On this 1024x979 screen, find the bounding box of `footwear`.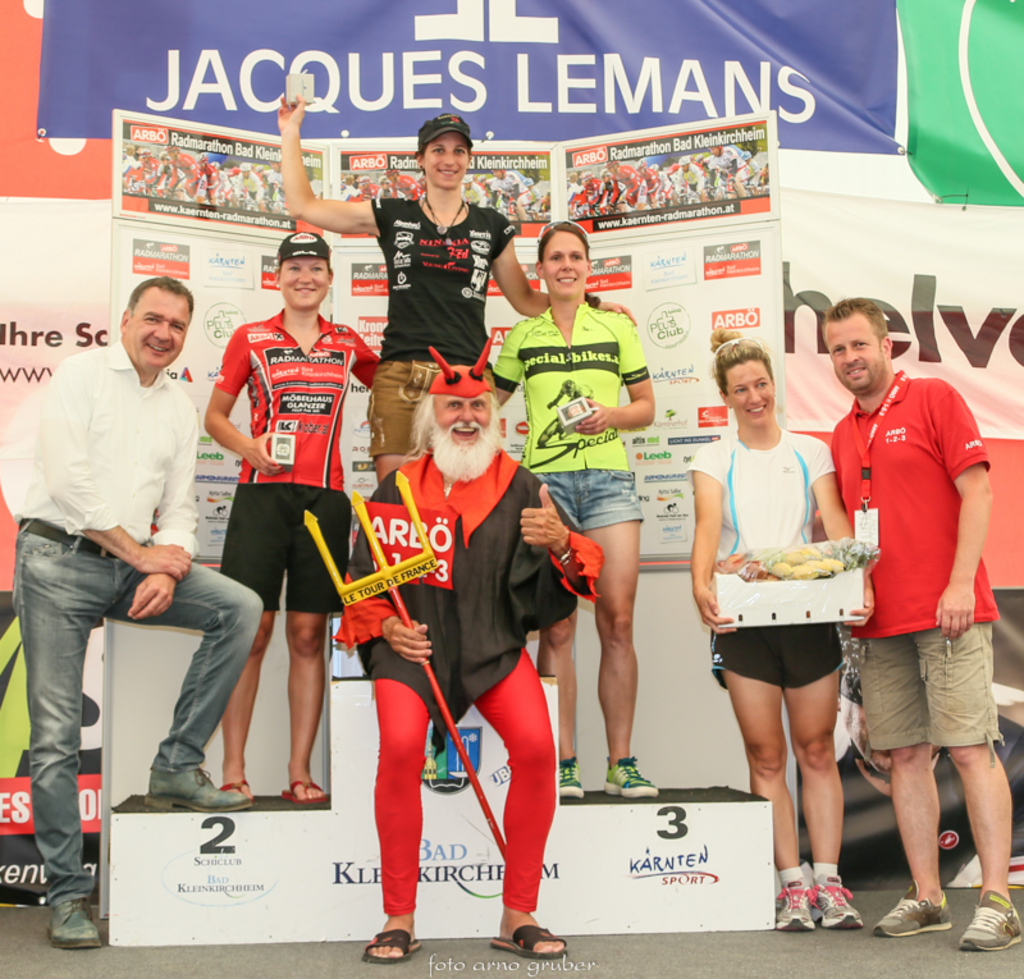
Bounding box: crop(488, 923, 564, 957).
